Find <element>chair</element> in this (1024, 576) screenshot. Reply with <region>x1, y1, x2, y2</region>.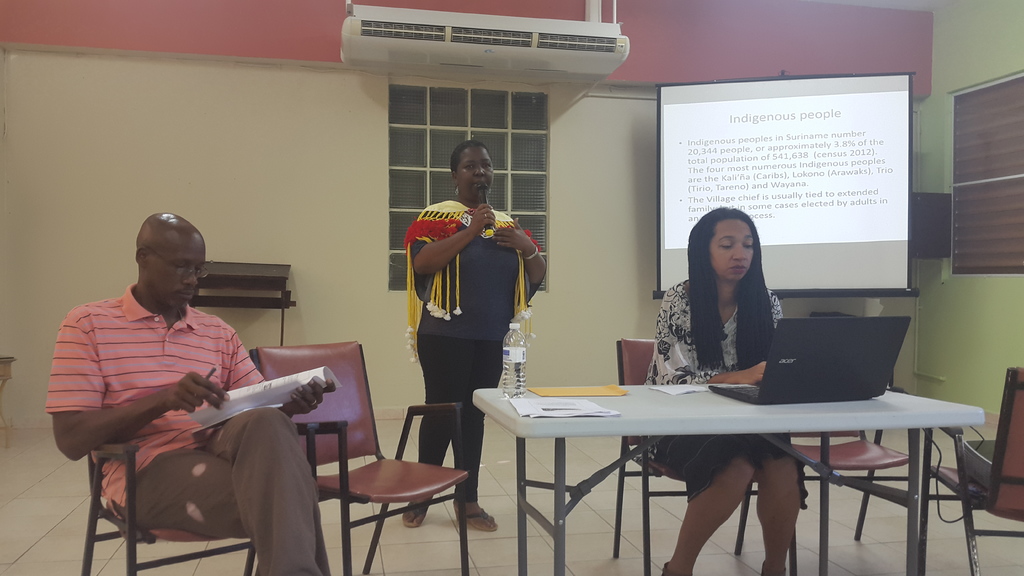
<region>611, 335, 800, 575</region>.
